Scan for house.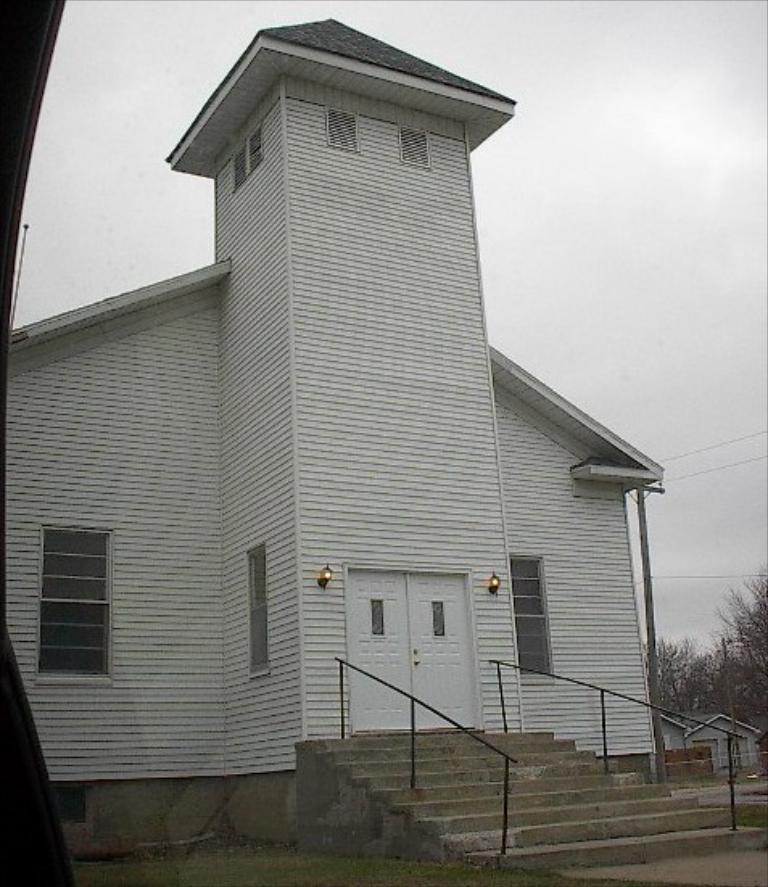
Scan result: select_region(40, 0, 686, 840).
